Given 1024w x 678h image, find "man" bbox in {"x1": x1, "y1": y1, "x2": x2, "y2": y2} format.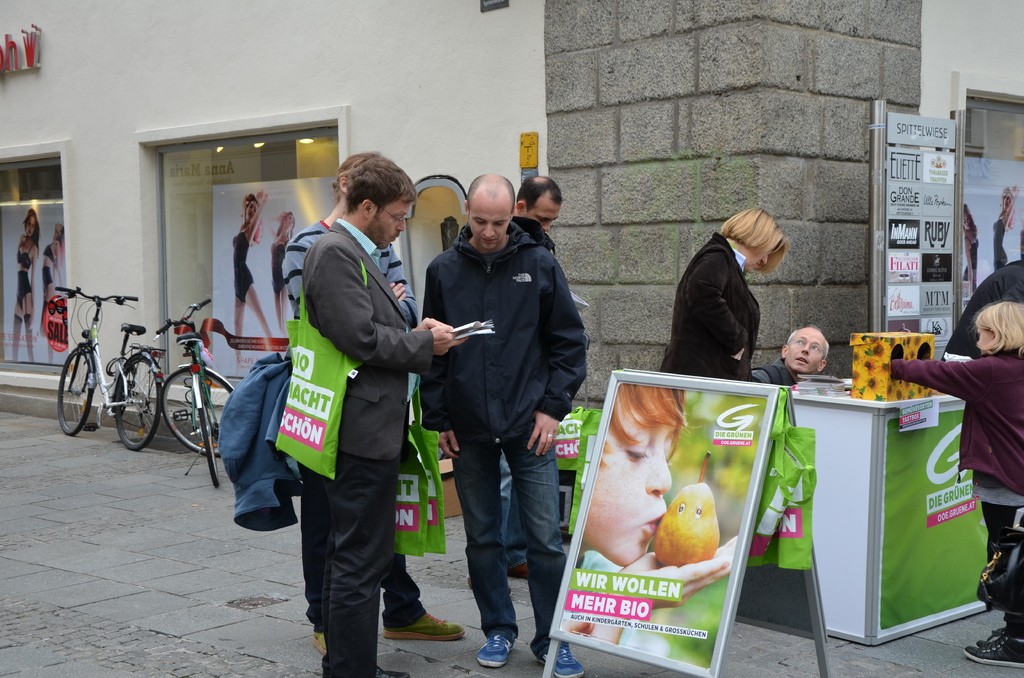
{"x1": 285, "y1": 151, "x2": 465, "y2": 651}.
